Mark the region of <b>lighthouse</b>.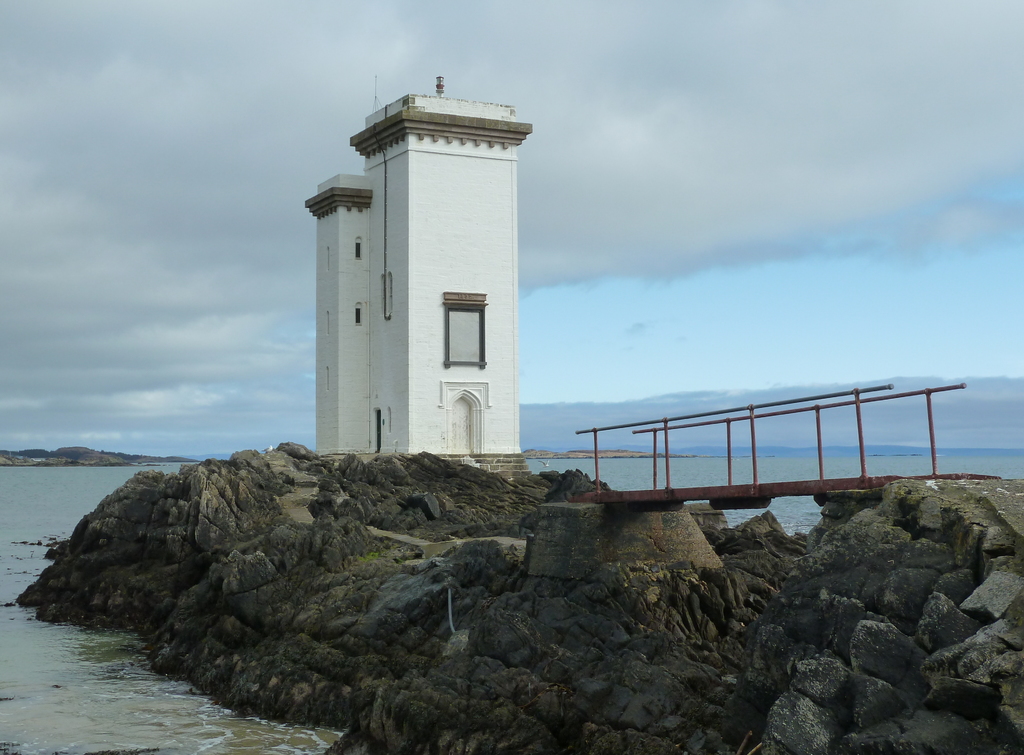
Region: <bbox>291, 49, 548, 461</bbox>.
